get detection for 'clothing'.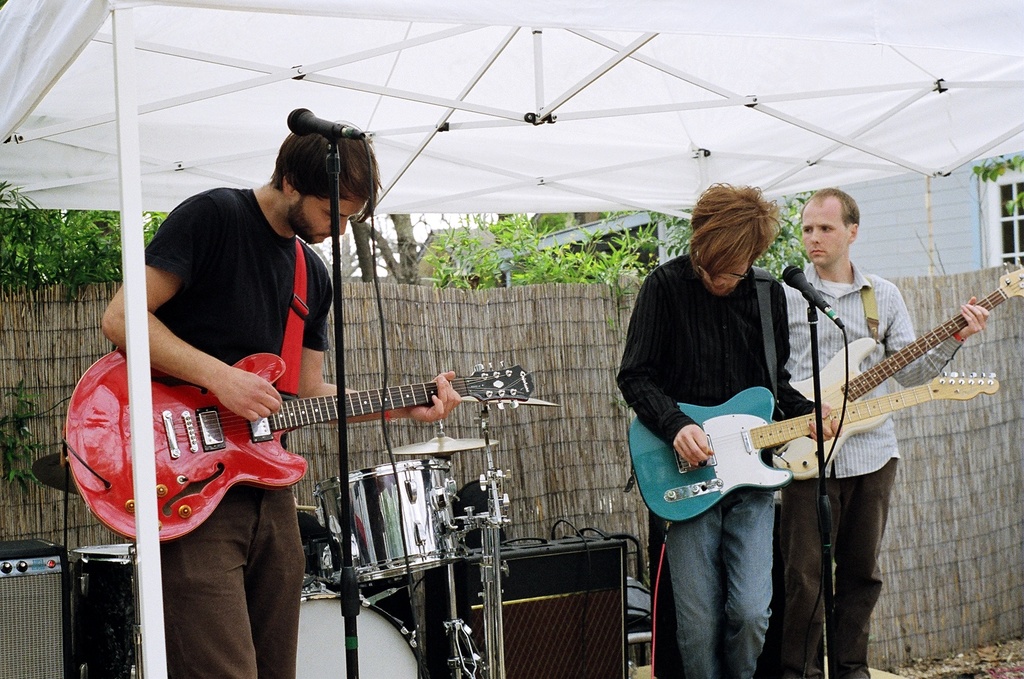
Detection: BBox(614, 245, 819, 678).
